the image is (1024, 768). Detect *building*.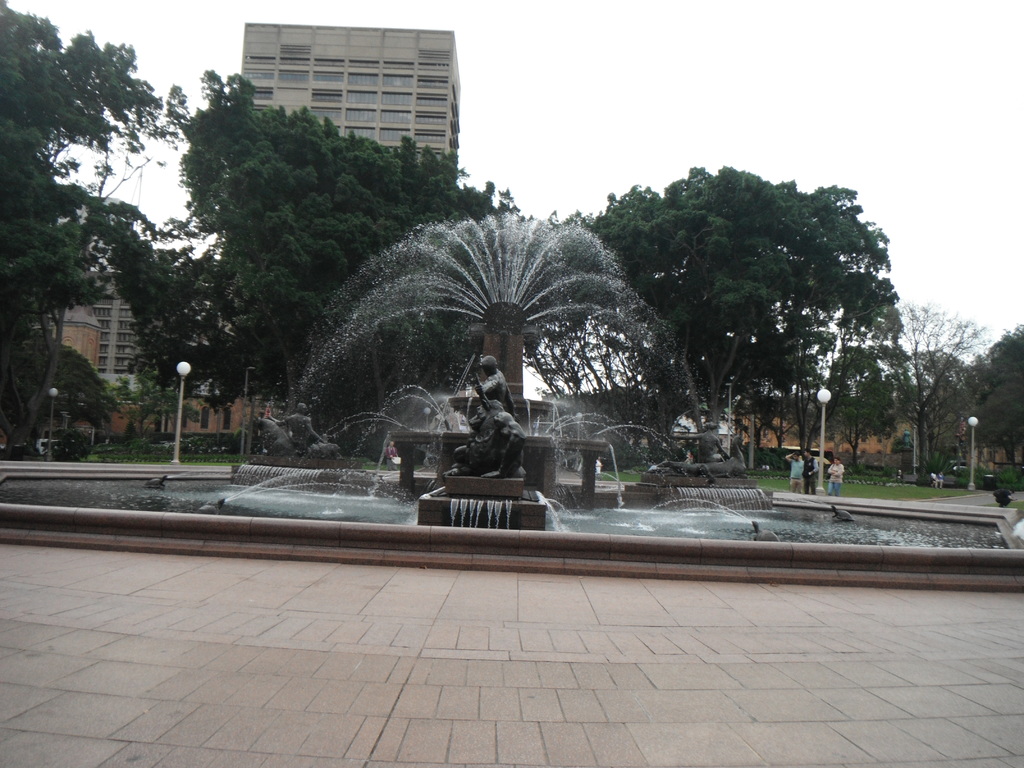
Detection: [239, 21, 461, 161].
